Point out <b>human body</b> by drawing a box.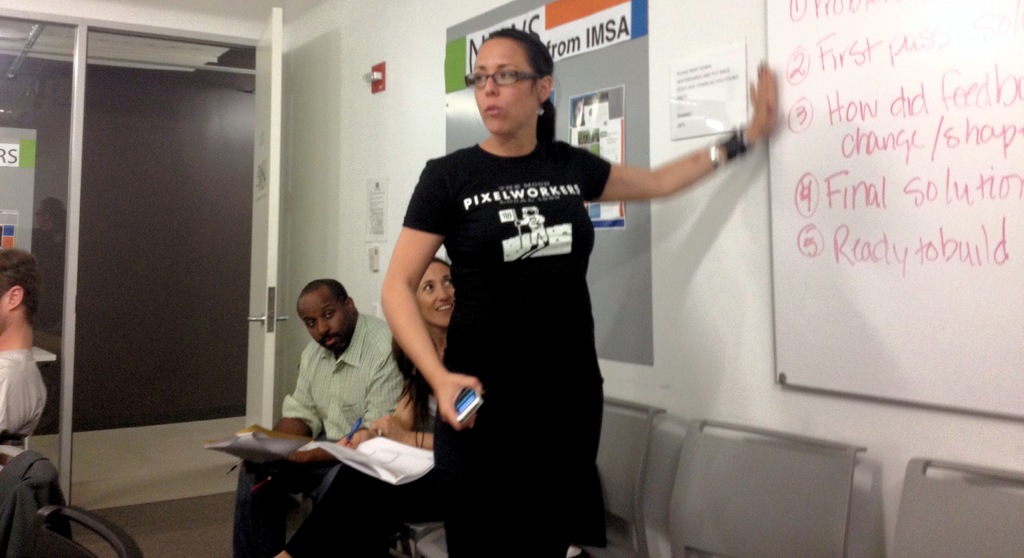
[x1=0, y1=347, x2=47, y2=457].
